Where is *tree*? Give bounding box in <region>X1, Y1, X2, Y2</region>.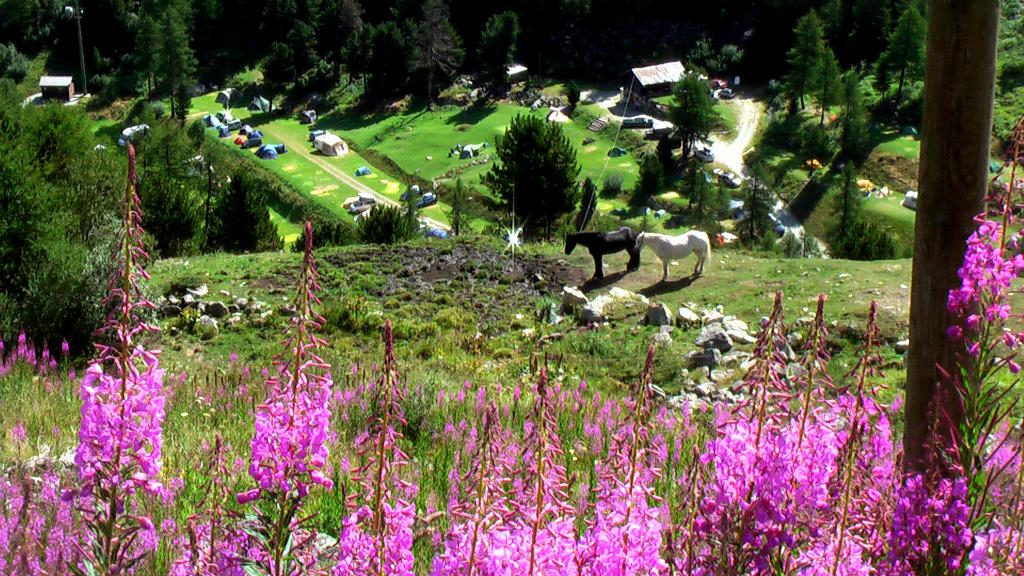
<region>479, 112, 586, 251</region>.
